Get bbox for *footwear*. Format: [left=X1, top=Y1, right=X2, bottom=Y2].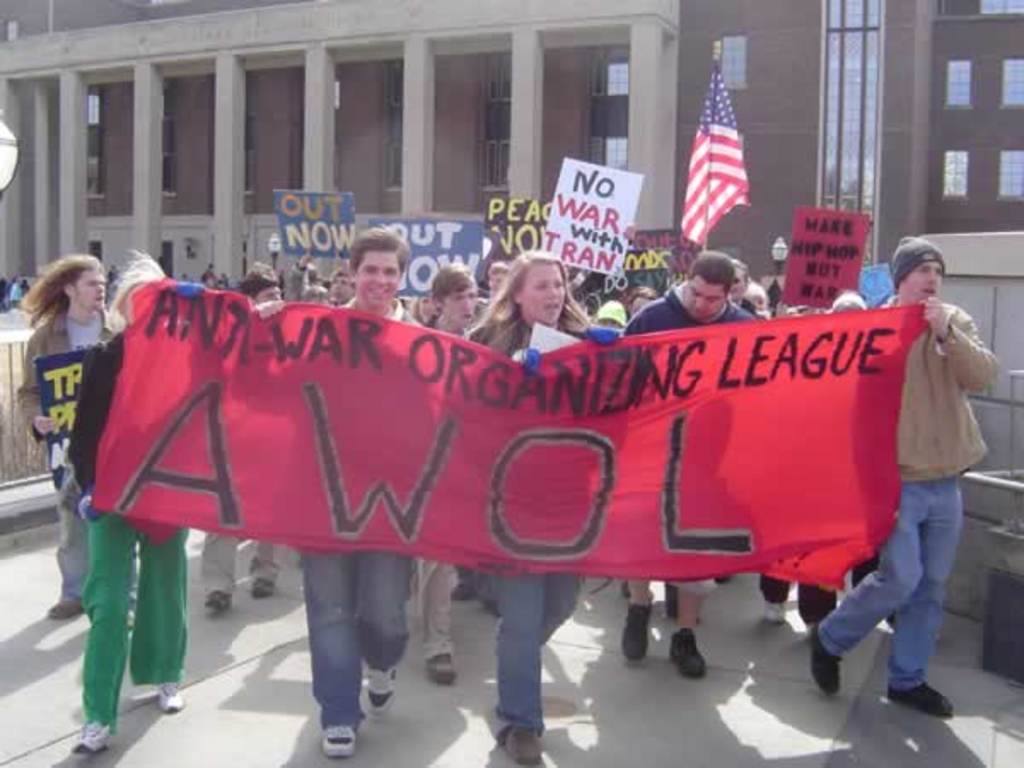
[left=816, top=623, right=841, bottom=695].
